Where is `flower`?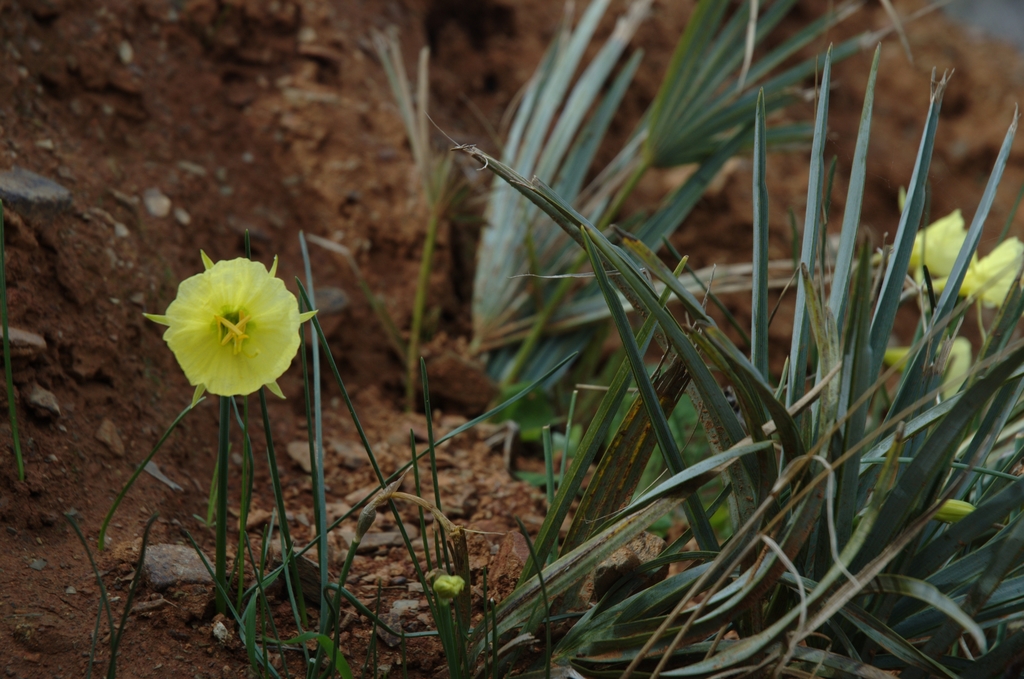
region(886, 336, 975, 418).
